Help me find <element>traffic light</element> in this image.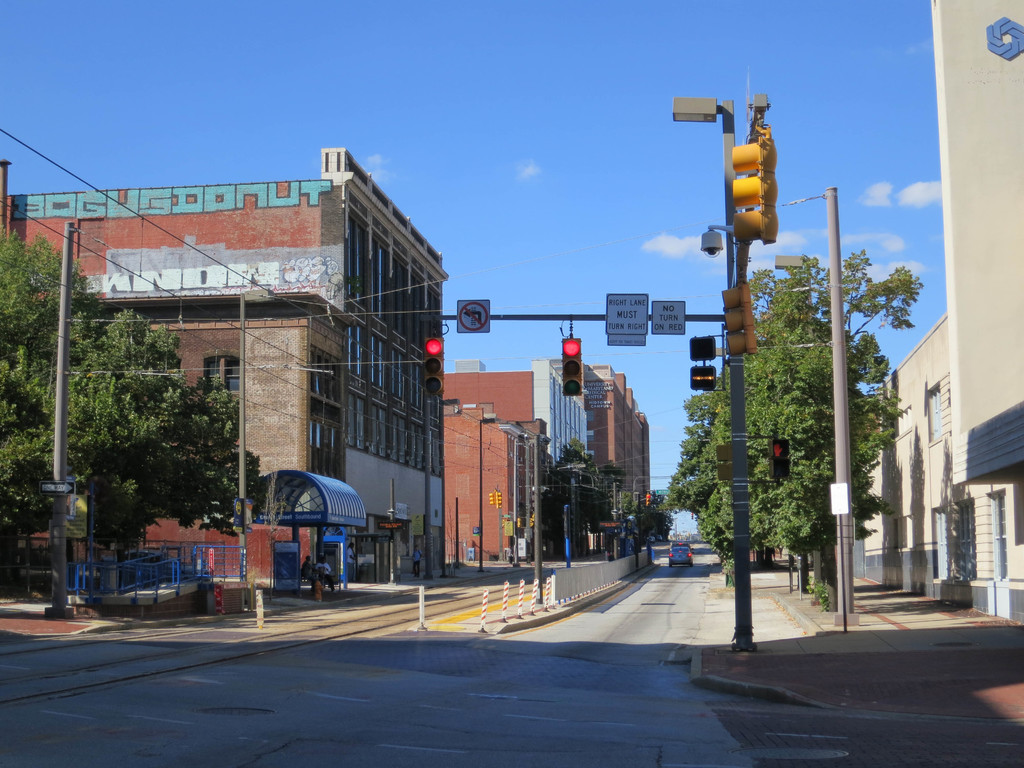
Found it: 689 336 715 360.
